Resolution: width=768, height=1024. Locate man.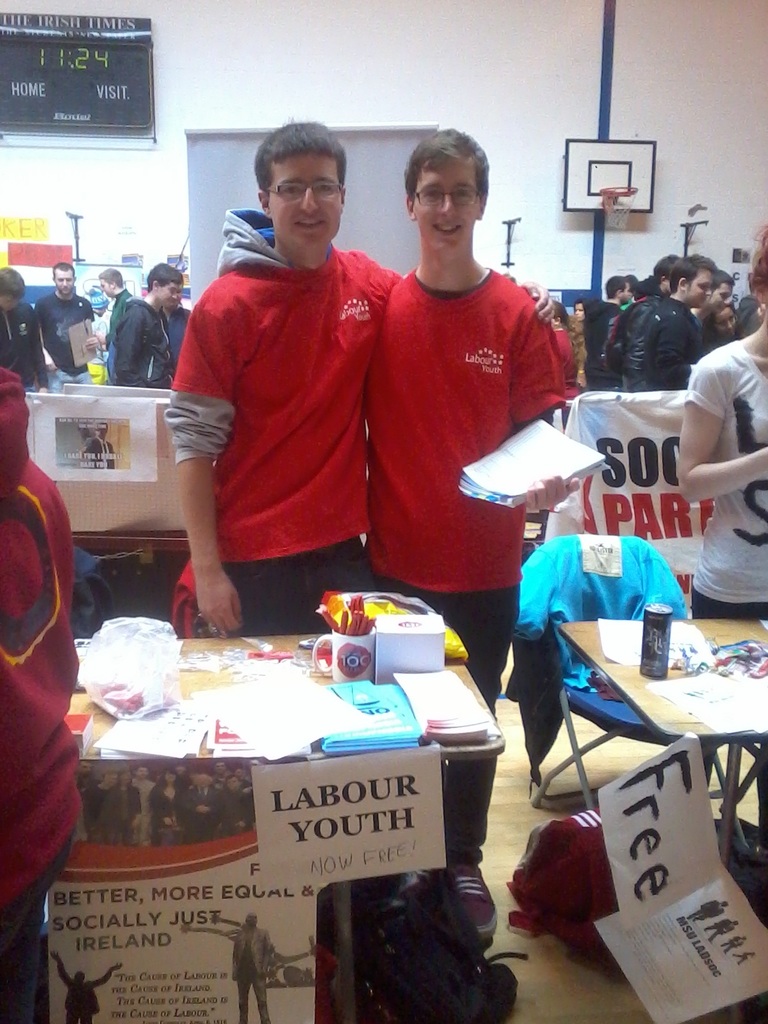
(x1=33, y1=260, x2=95, y2=394).
